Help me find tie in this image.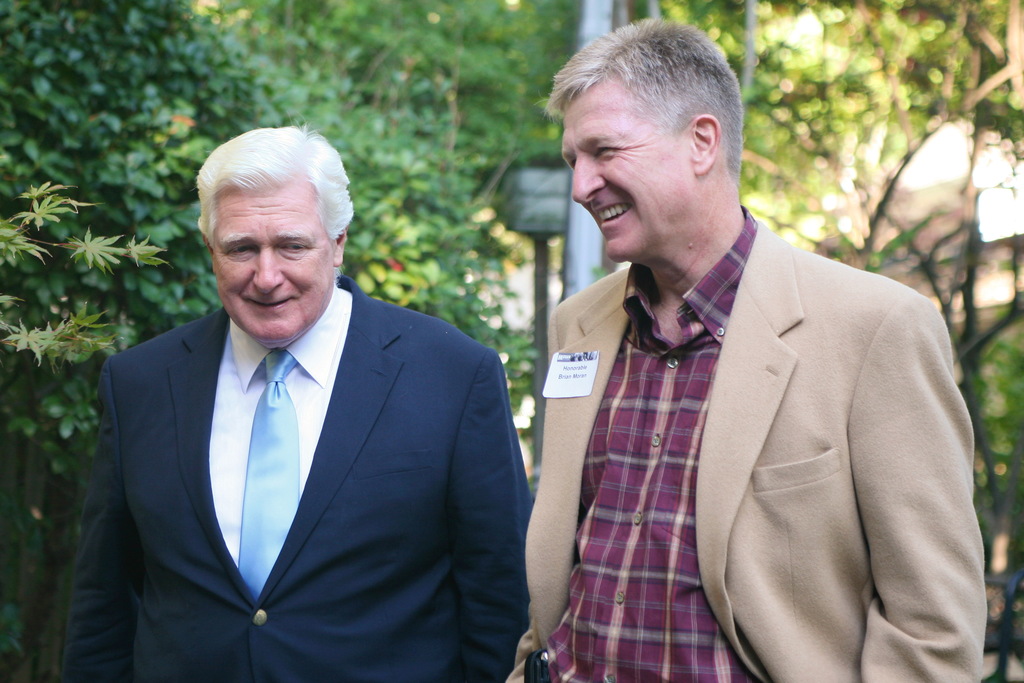
Found it: (x1=238, y1=345, x2=302, y2=600).
